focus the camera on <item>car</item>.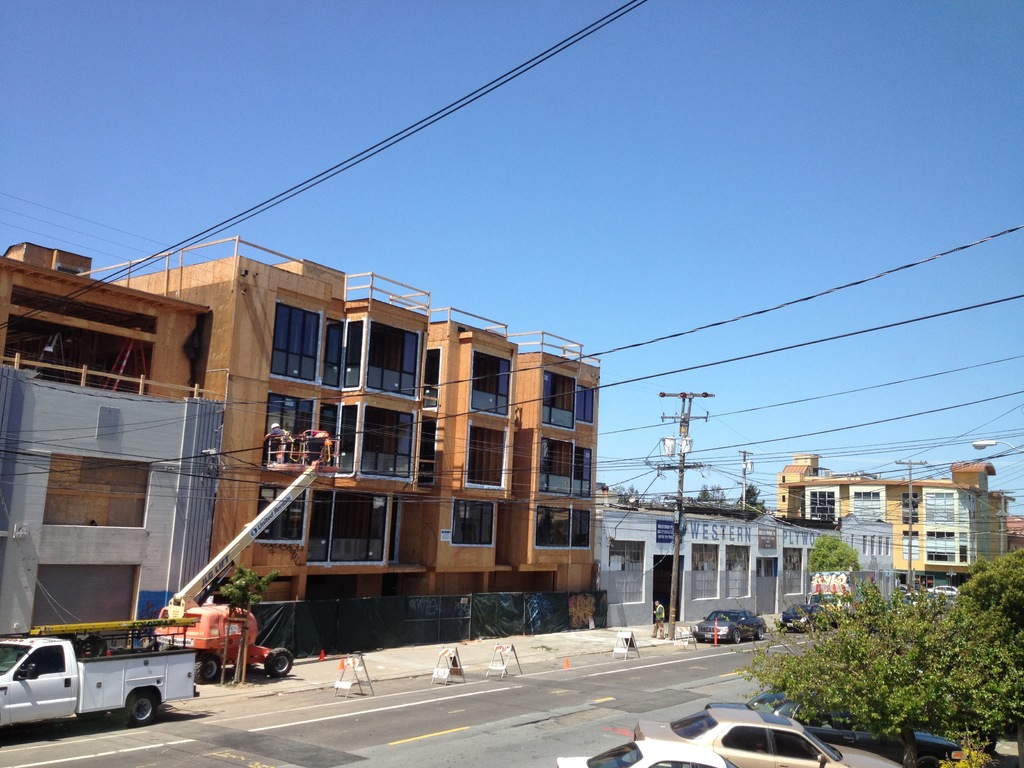
Focus region: 901,585,920,596.
